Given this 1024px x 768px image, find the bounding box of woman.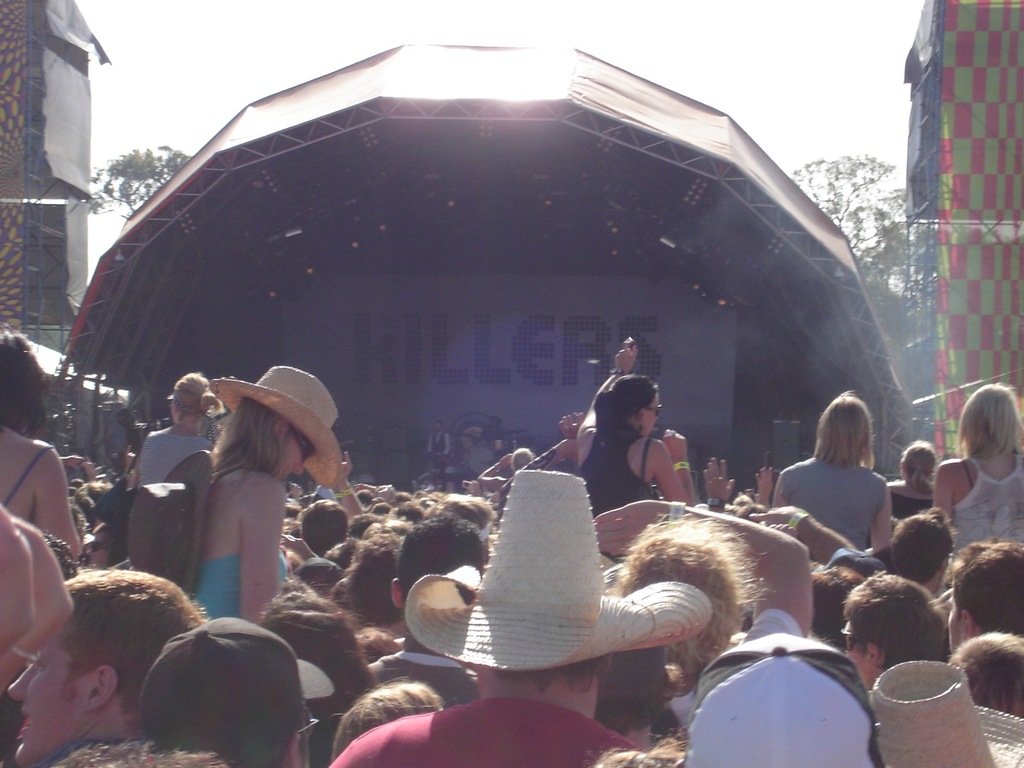
rect(0, 327, 86, 564).
